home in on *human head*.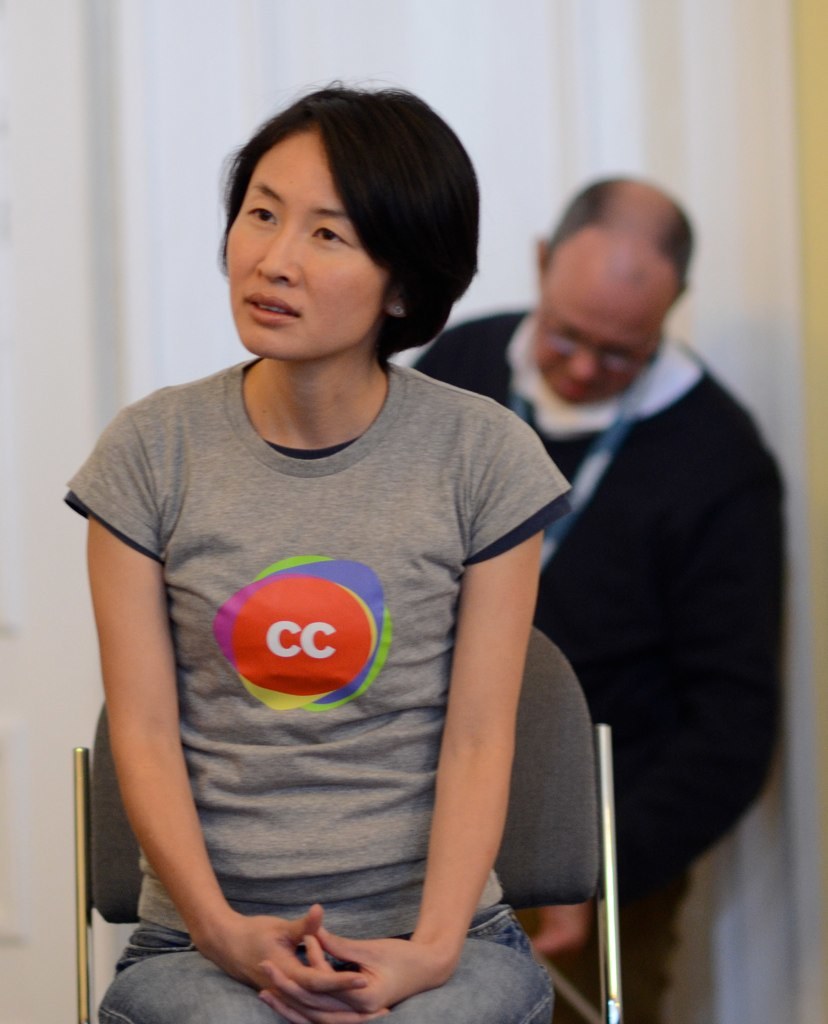
Homed in at crop(223, 77, 458, 351).
